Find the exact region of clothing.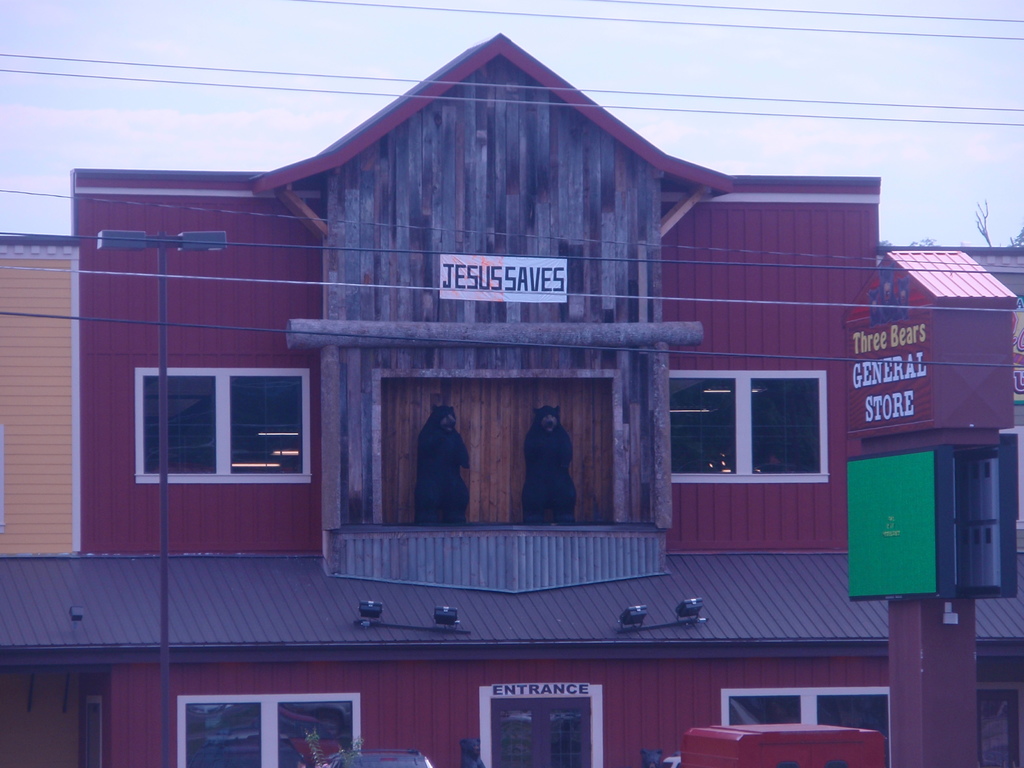
Exact region: select_region(399, 398, 472, 529).
